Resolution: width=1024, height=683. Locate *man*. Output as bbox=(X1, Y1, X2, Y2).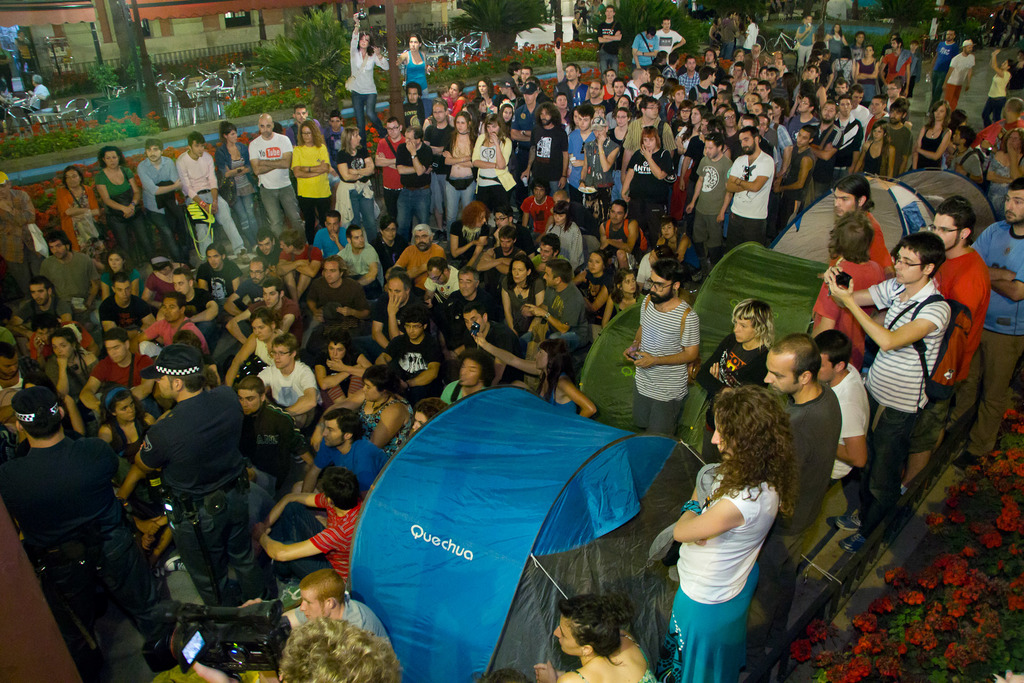
bbox=(810, 331, 873, 491).
